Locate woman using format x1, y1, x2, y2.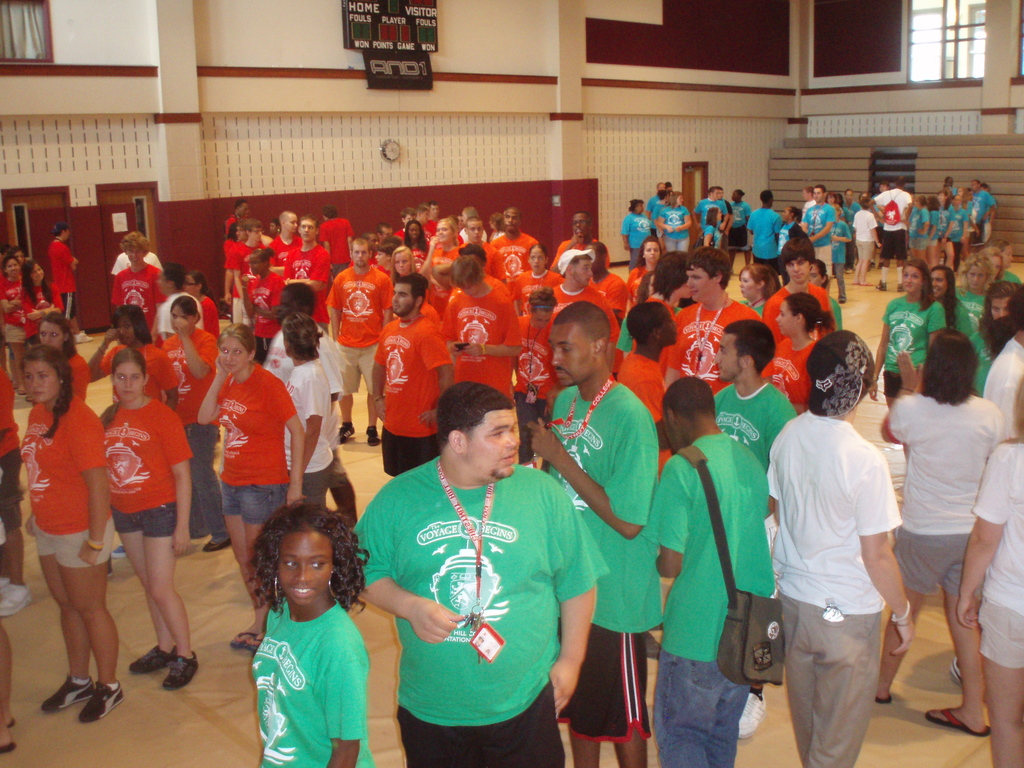
739, 262, 783, 312.
